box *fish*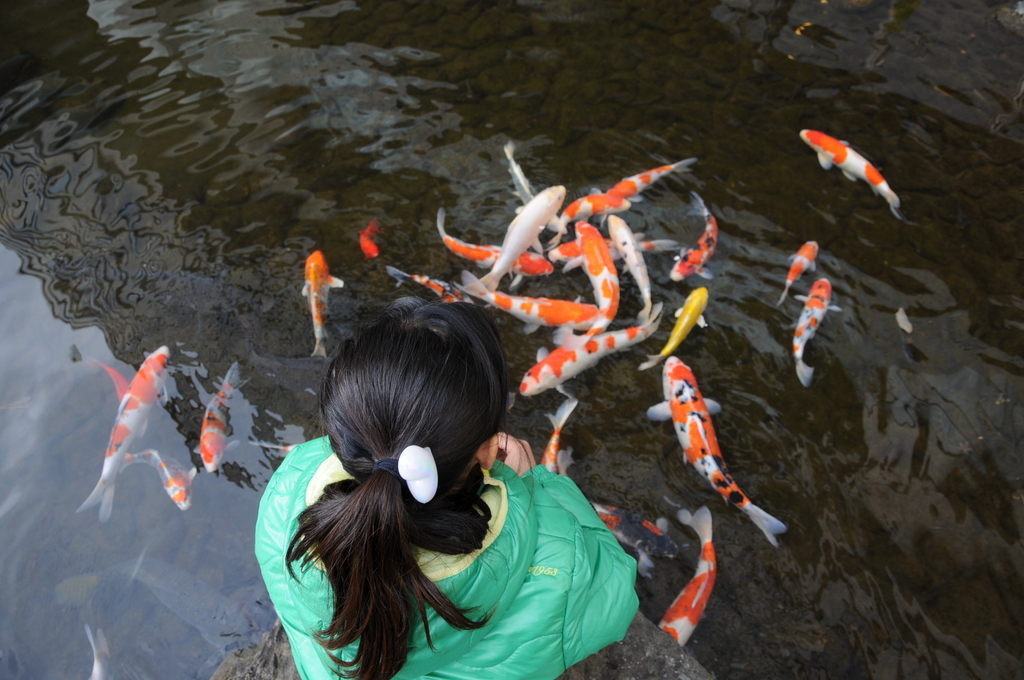
Rect(303, 247, 341, 362)
